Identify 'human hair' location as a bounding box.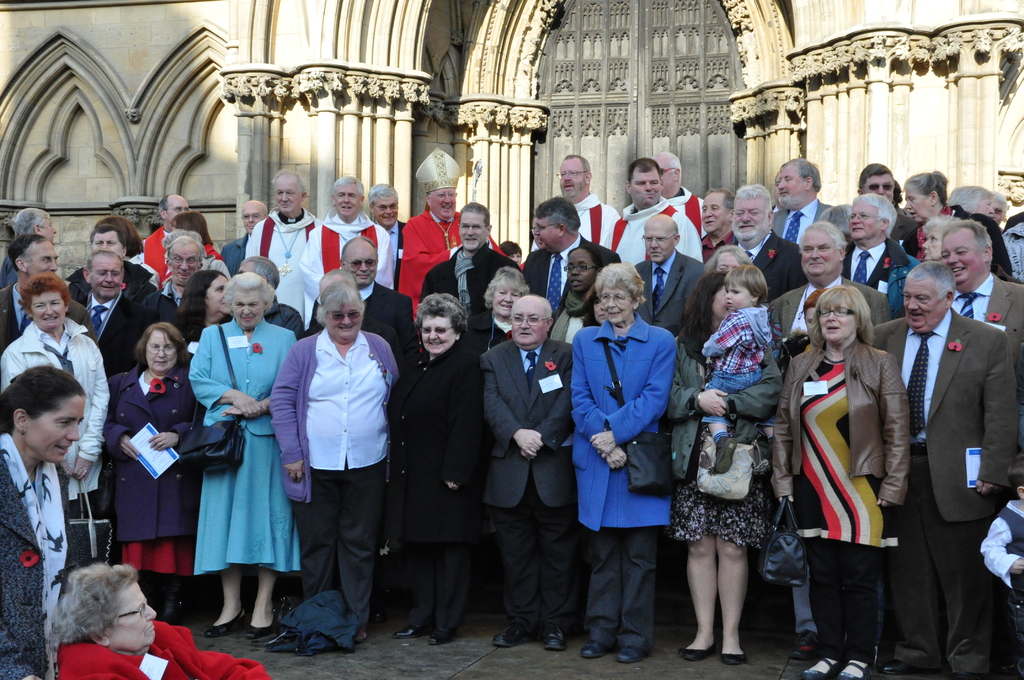
x1=131, y1=322, x2=191, y2=368.
